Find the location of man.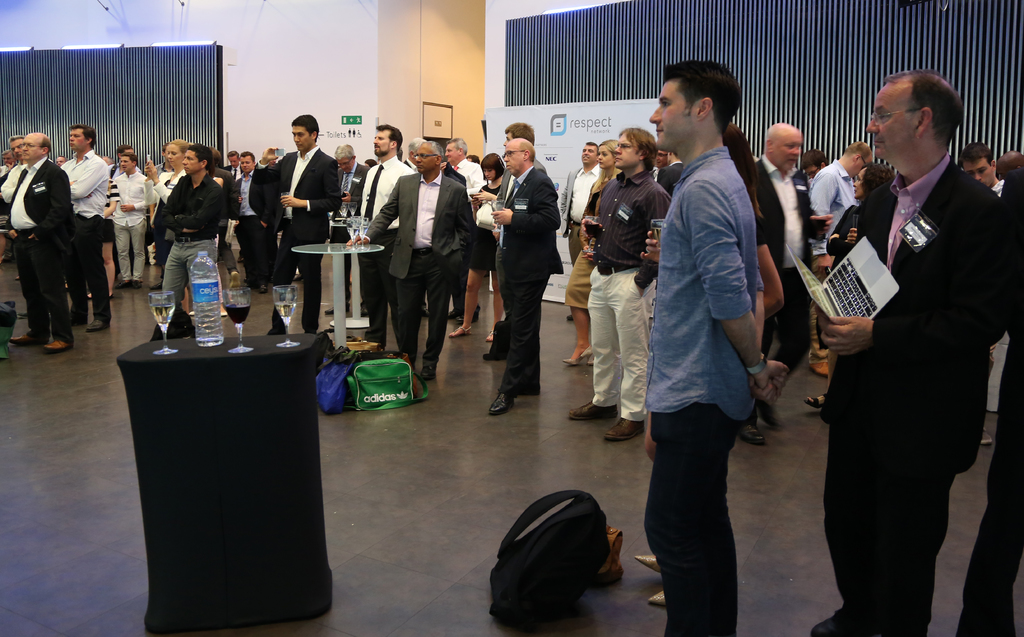
Location: (left=757, top=124, right=803, bottom=392).
